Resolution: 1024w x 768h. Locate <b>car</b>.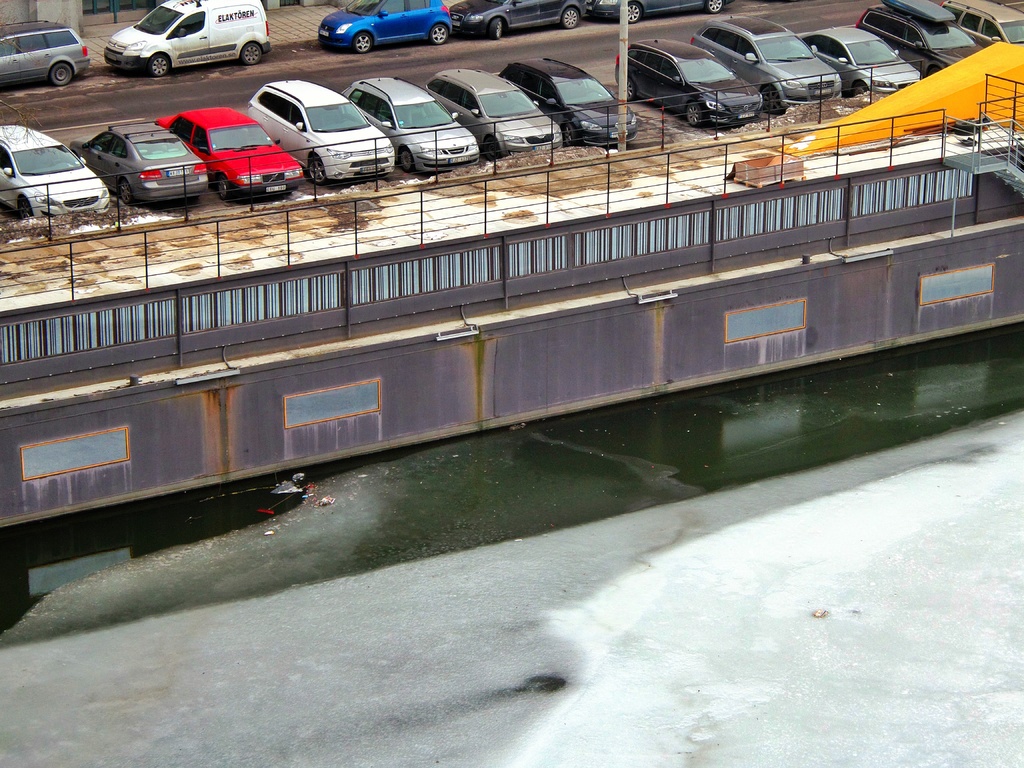
bbox=(853, 0, 984, 83).
